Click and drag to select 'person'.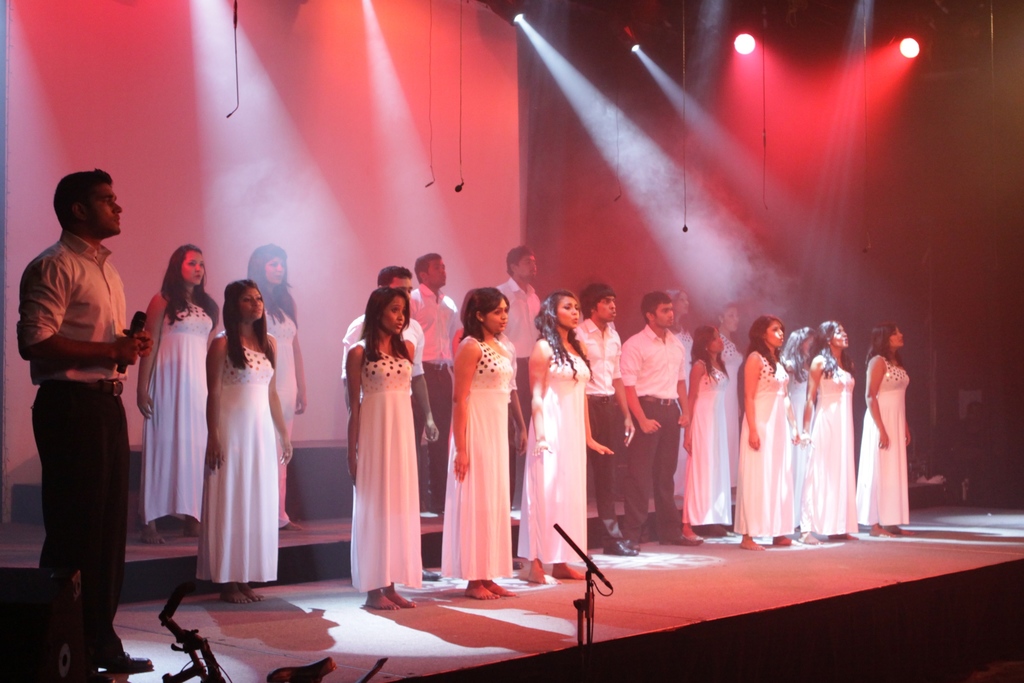
Selection: detection(798, 320, 863, 547).
